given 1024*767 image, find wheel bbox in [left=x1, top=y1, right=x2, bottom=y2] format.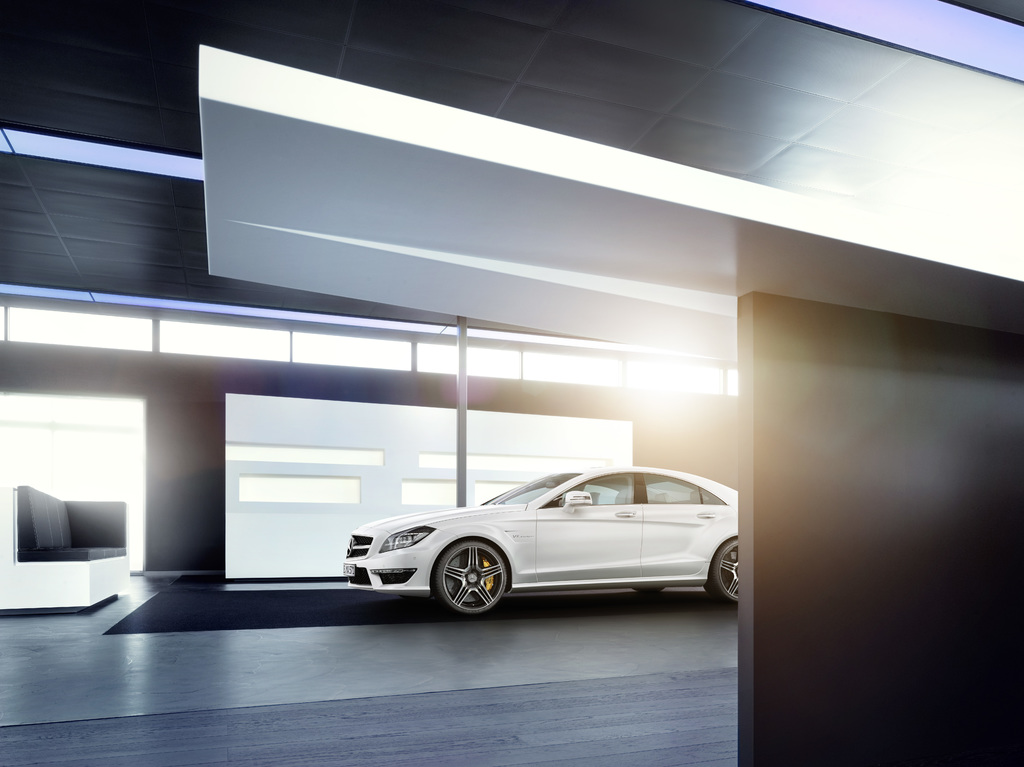
[left=710, top=539, right=740, bottom=603].
